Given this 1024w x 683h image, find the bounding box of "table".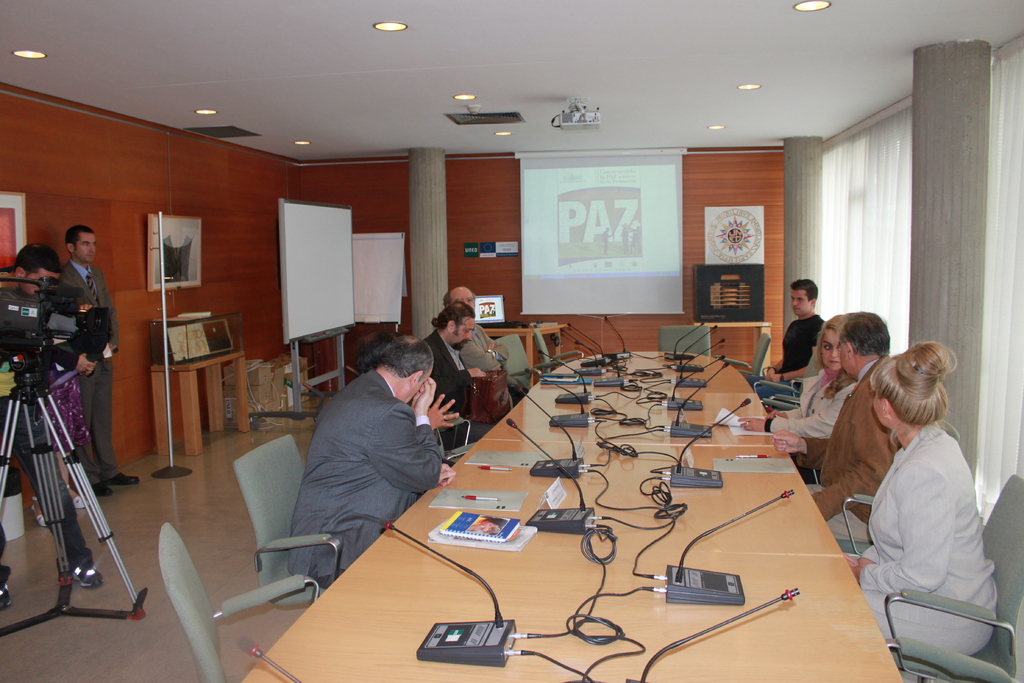
(left=535, top=345, right=751, bottom=383).
